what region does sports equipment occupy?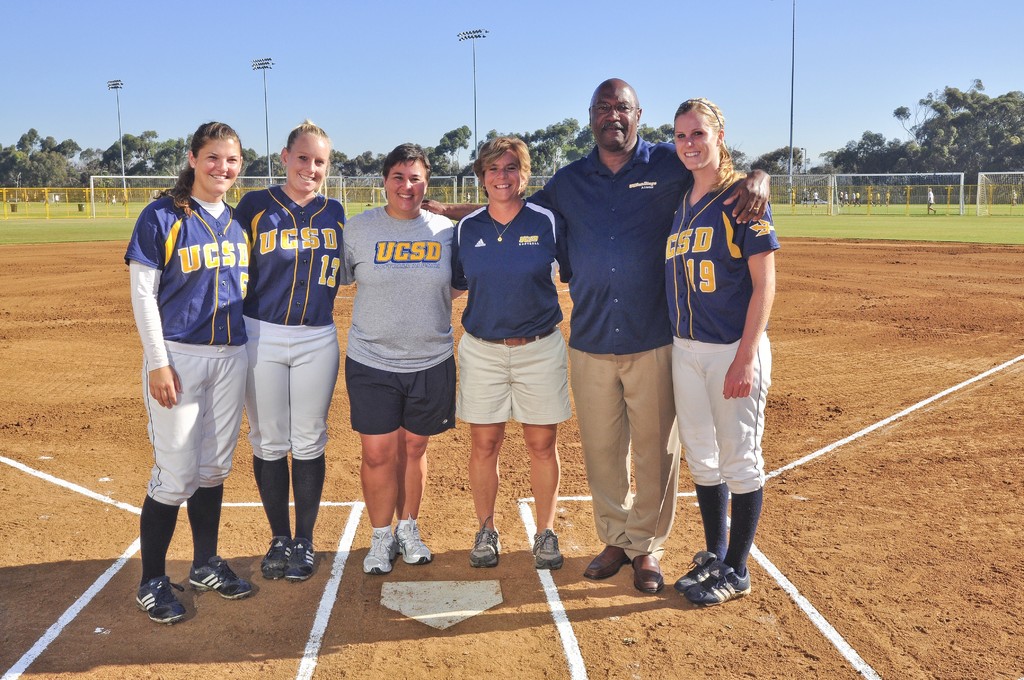
<box>88,173,186,218</box>.
